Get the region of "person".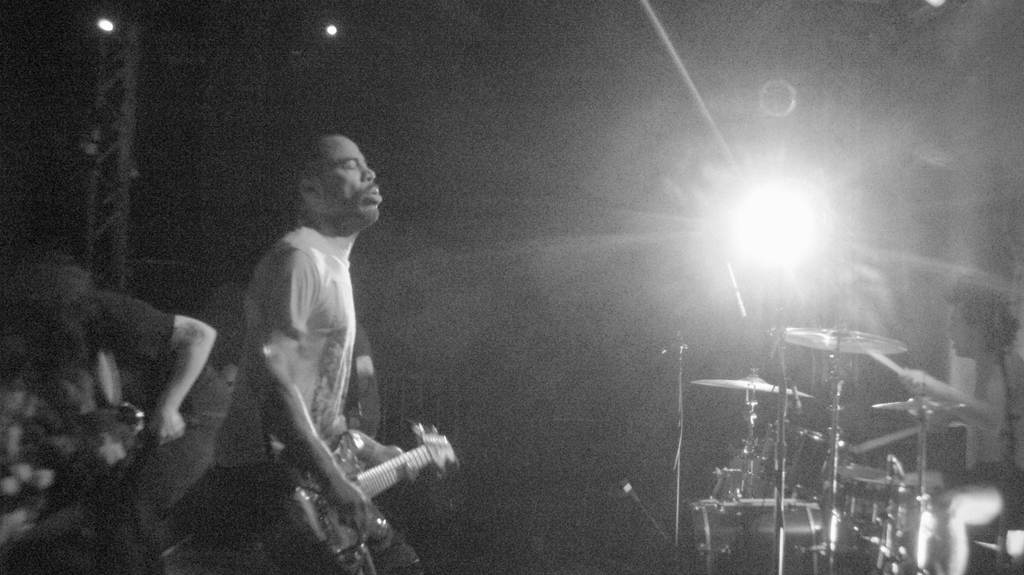
197,132,454,574.
